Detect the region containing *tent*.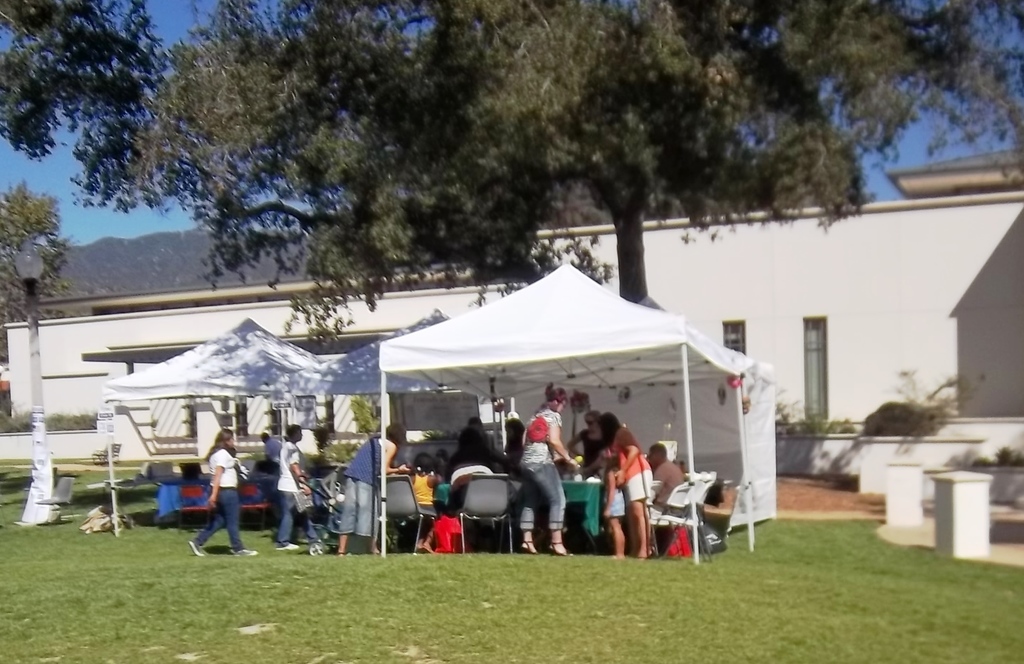
select_region(86, 308, 400, 541).
